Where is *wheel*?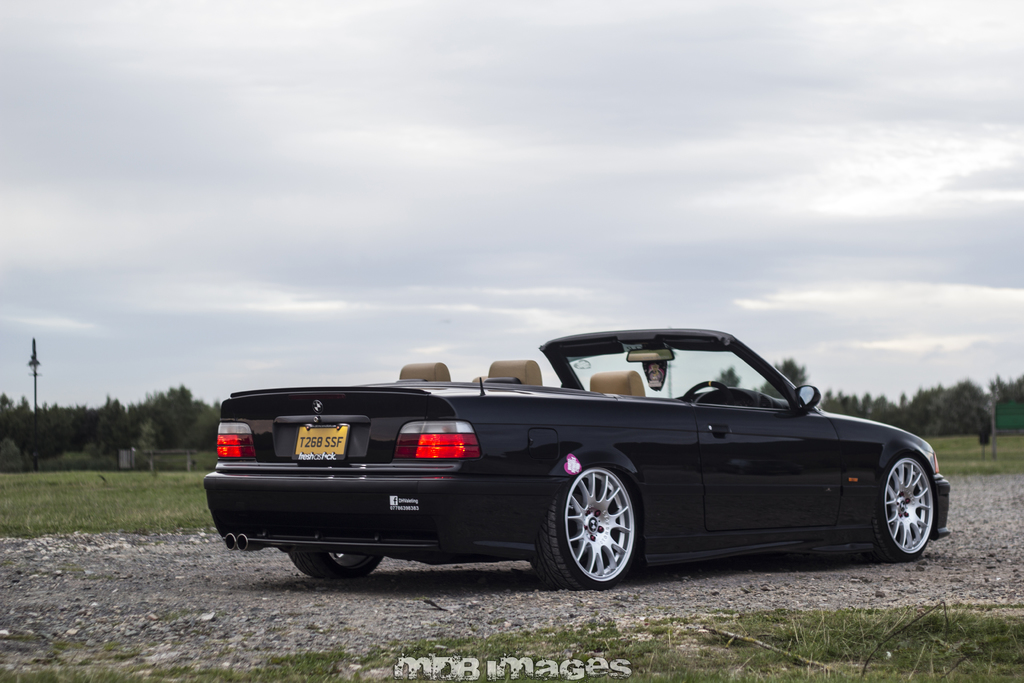
region(681, 381, 731, 406).
